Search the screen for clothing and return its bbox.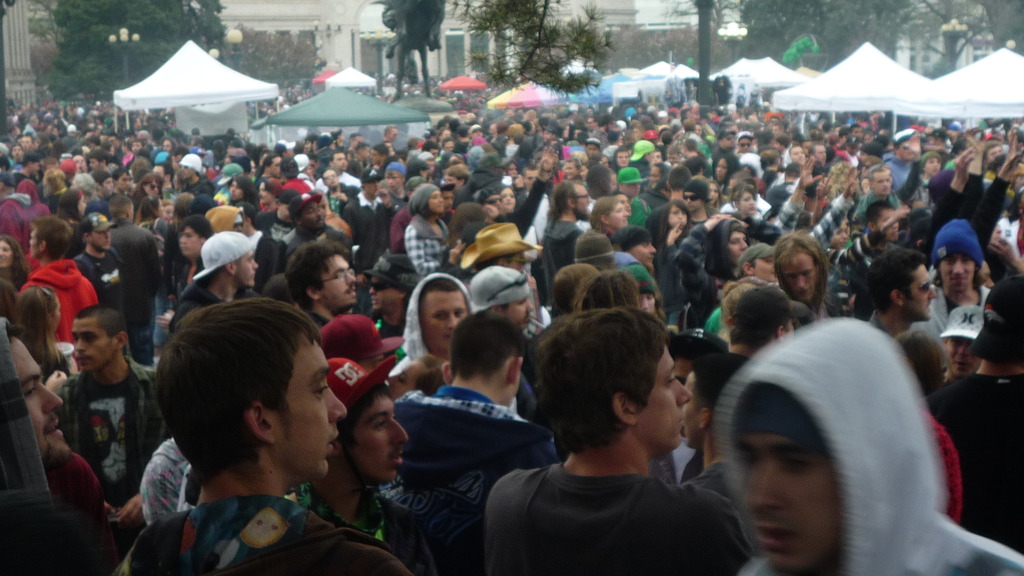
Found: <bbox>484, 457, 751, 575</bbox>.
